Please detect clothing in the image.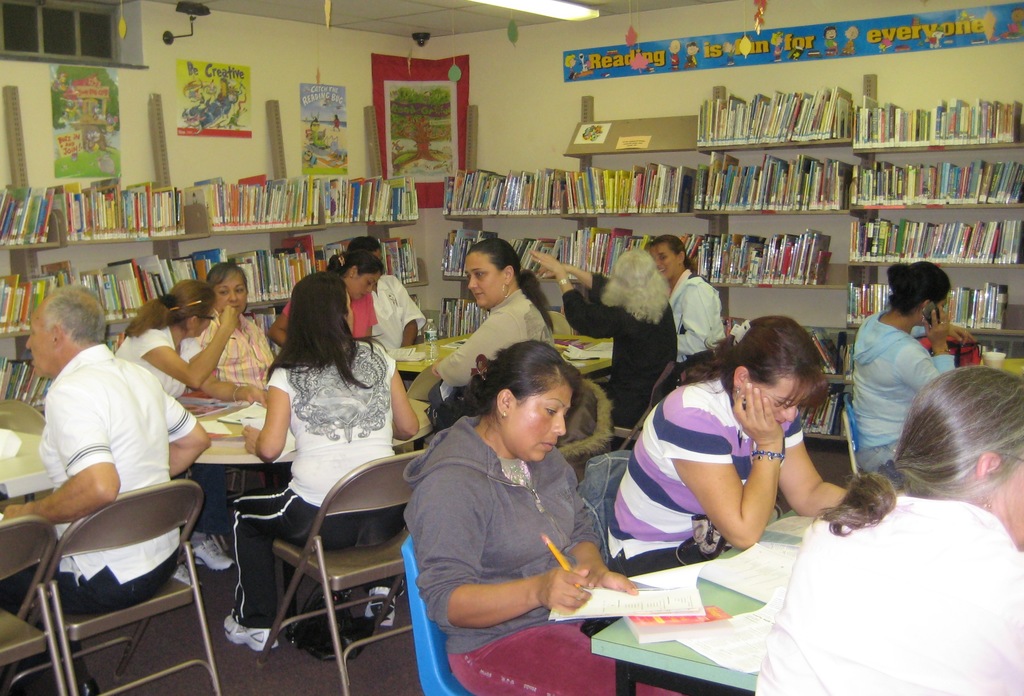
x1=433 y1=282 x2=548 y2=386.
